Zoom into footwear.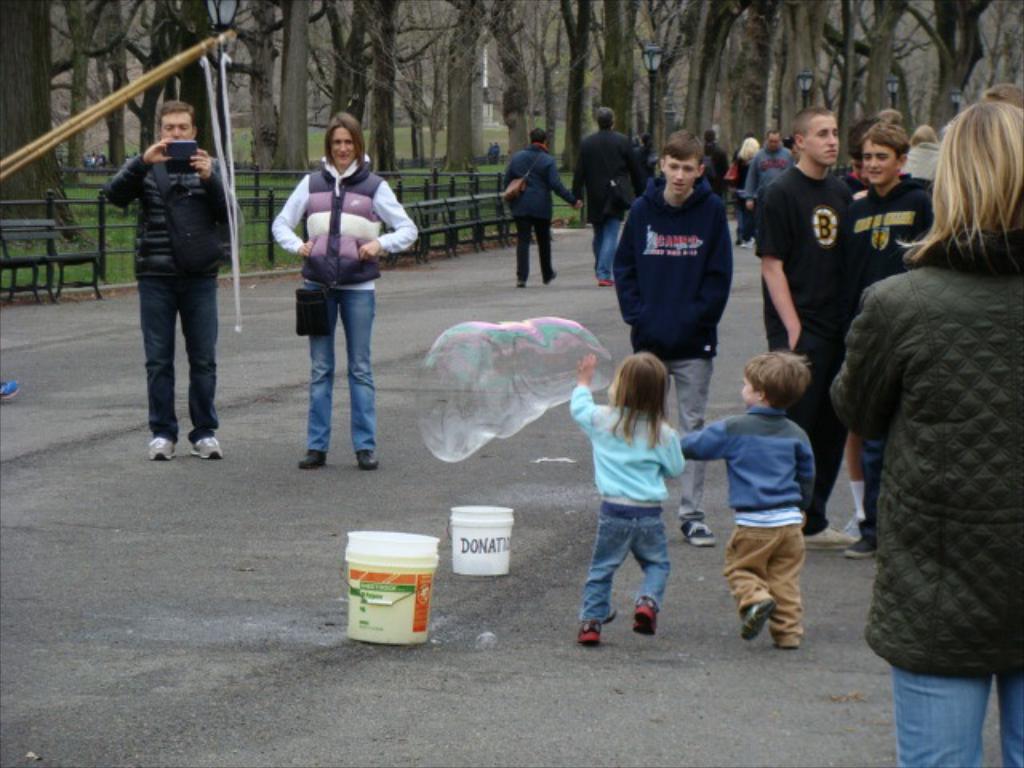
Zoom target: 547,270,560,283.
